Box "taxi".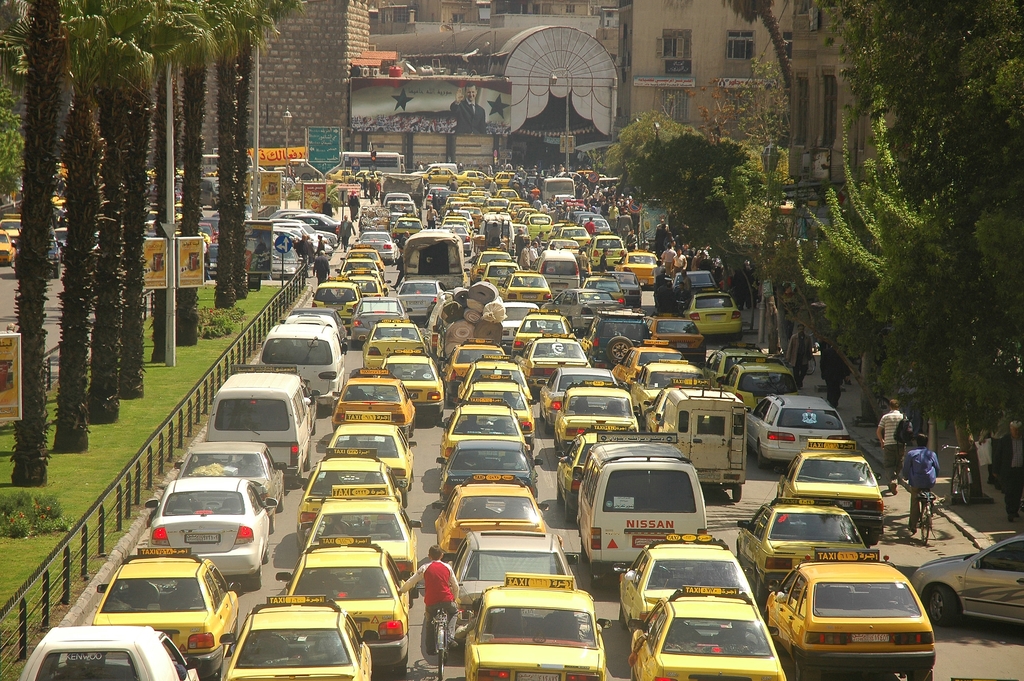
{"left": 685, "top": 289, "right": 743, "bottom": 327}.
